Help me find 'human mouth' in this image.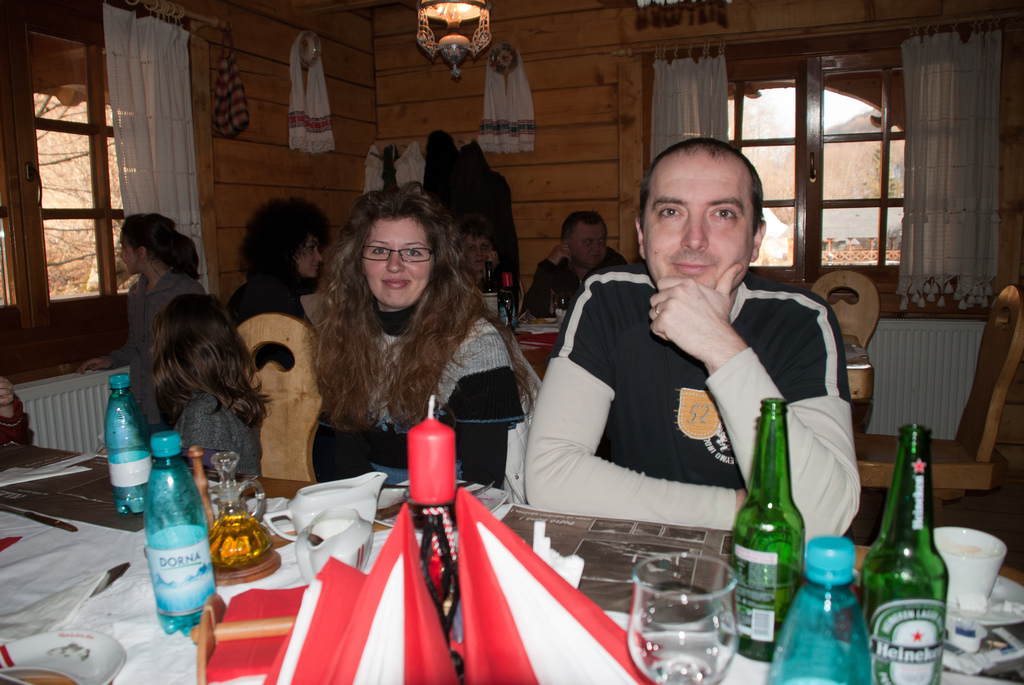
Found it: {"x1": 588, "y1": 253, "x2": 602, "y2": 259}.
